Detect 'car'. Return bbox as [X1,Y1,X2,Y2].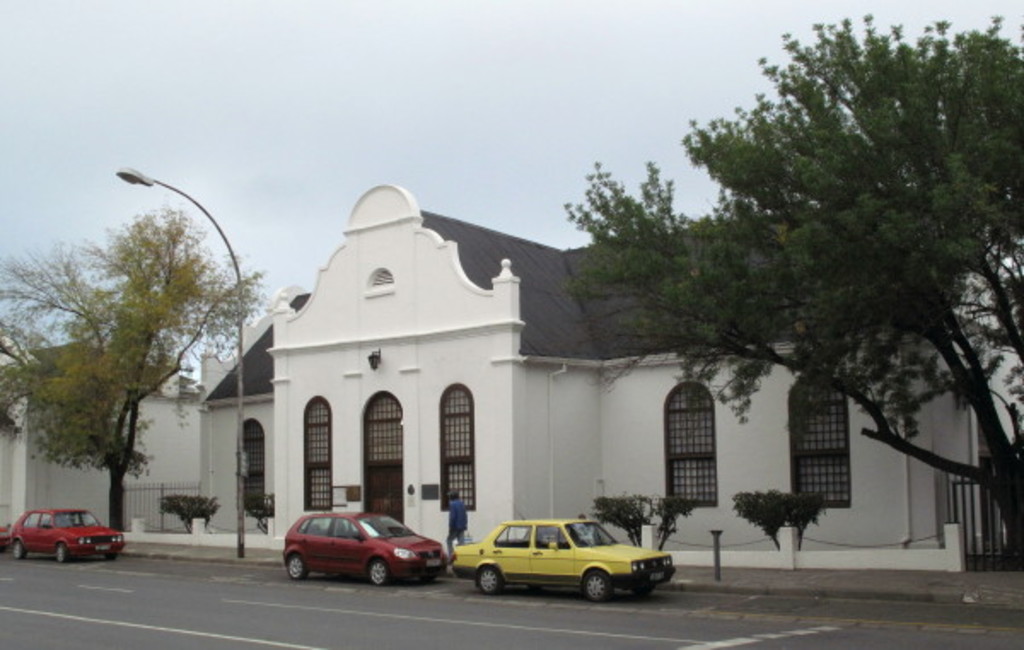
[282,505,447,587].
